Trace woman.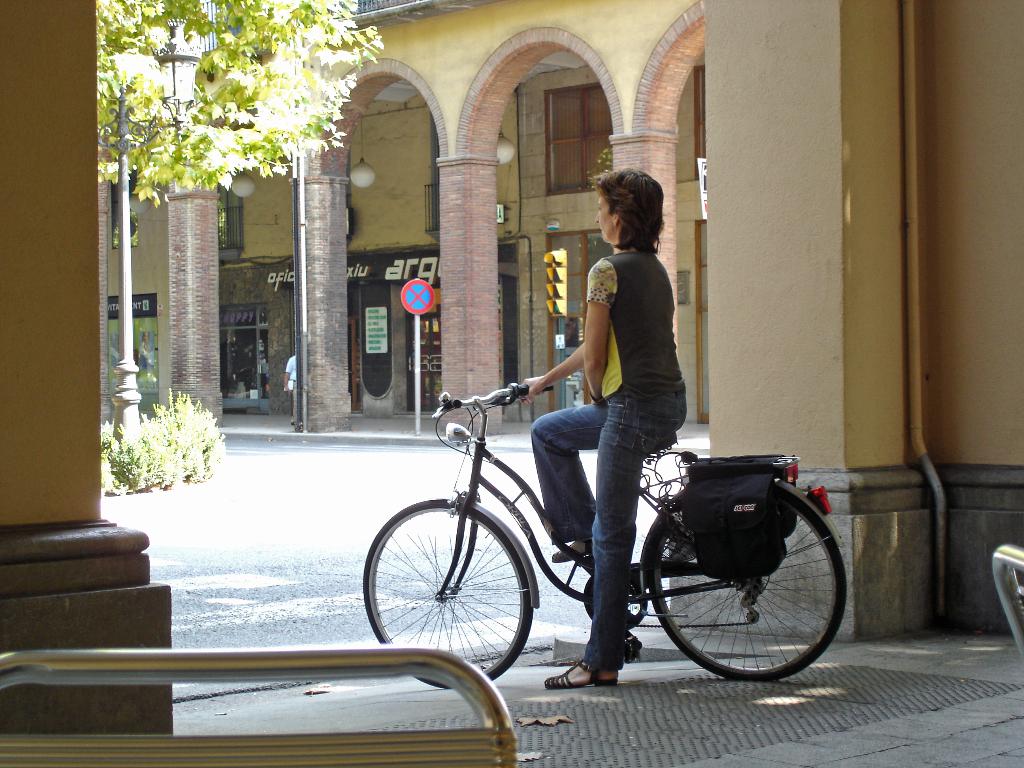
Traced to bbox(541, 155, 685, 701).
